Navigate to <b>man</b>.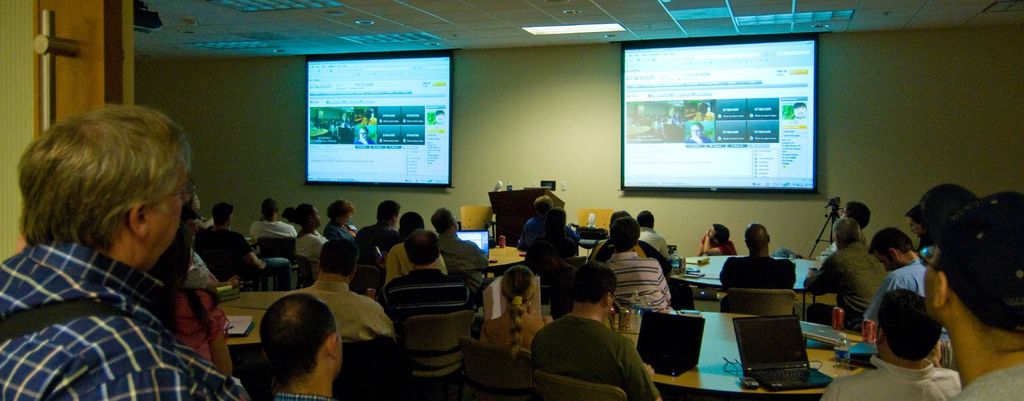
Navigation target: box(860, 222, 956, 345).
